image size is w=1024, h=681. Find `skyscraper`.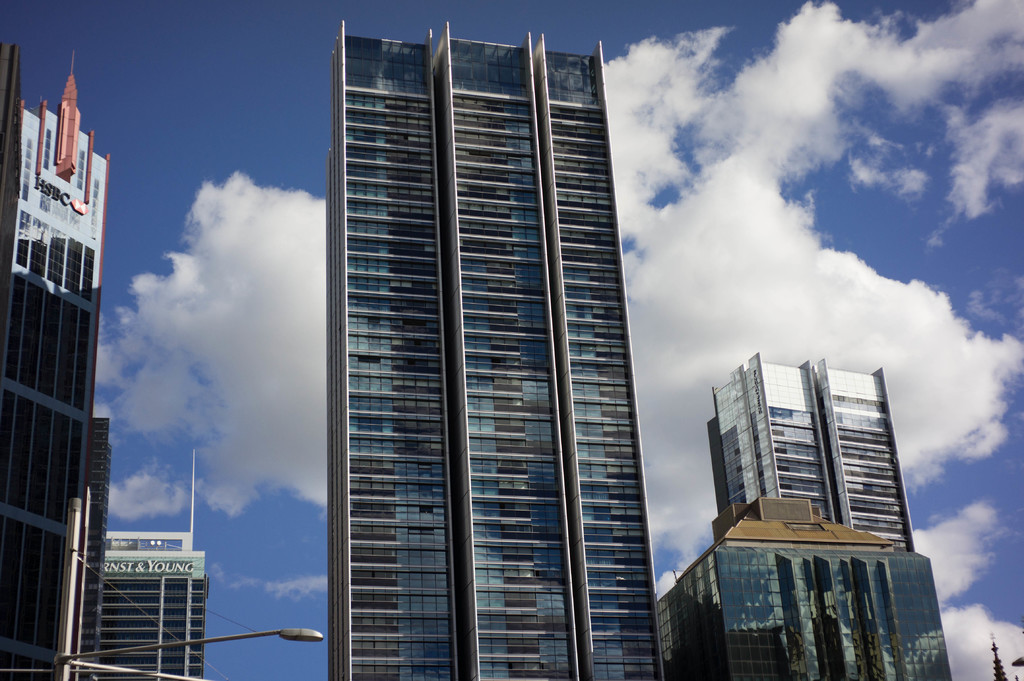
l=705, t=344, r=922, b=553.
